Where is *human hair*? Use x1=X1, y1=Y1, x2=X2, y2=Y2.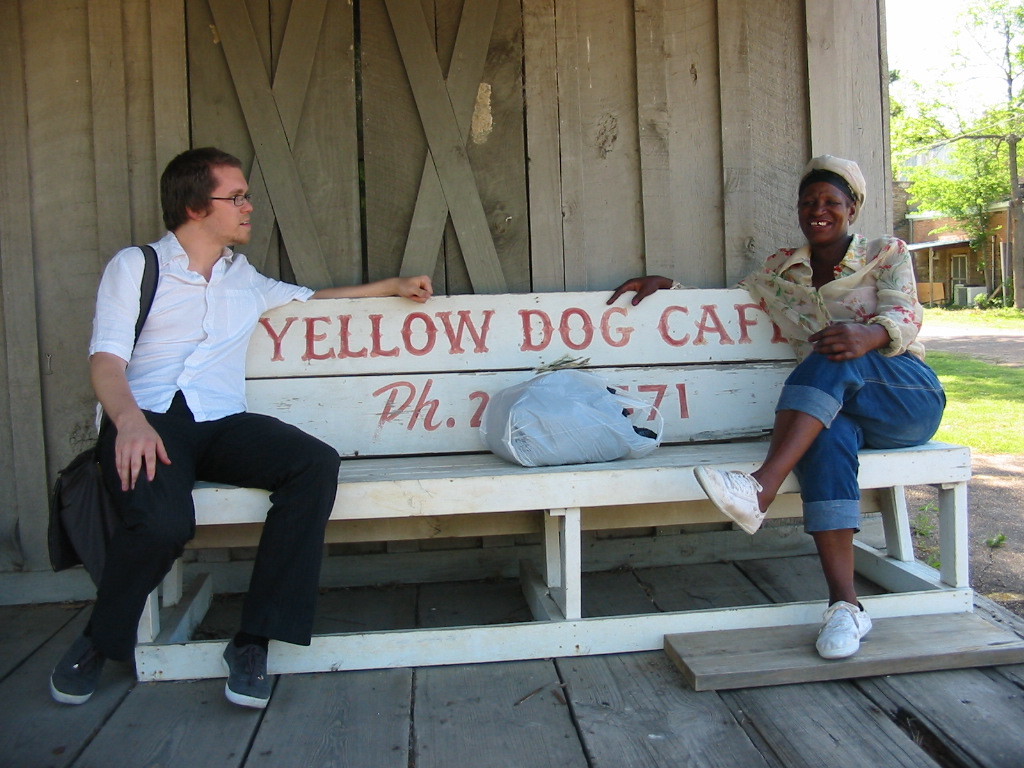
x1=159, y1=139, x2=241, y2=237.
